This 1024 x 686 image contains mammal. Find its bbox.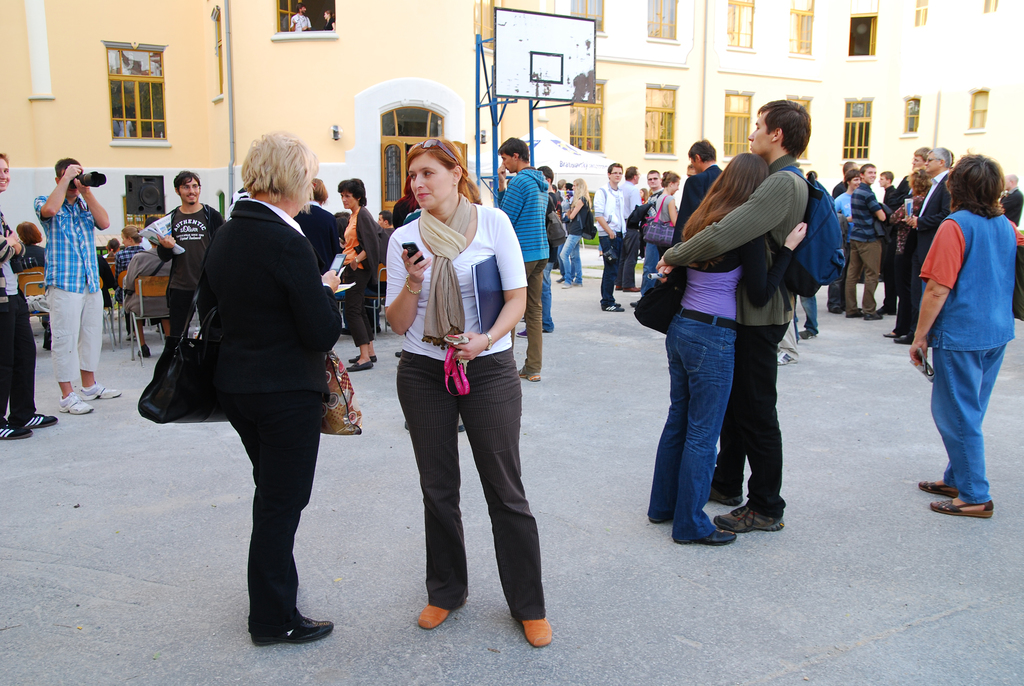
(645,164,661,195).
